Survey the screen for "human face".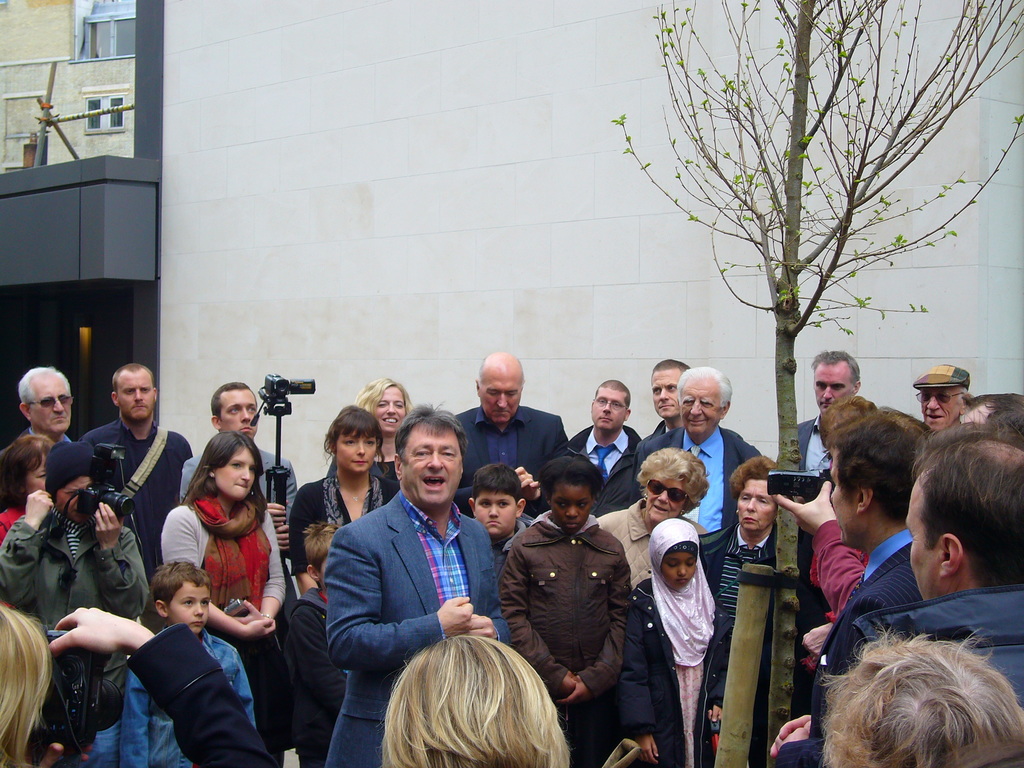
Survey found: <bbox>652, 369, 680, 417</bbox>.
